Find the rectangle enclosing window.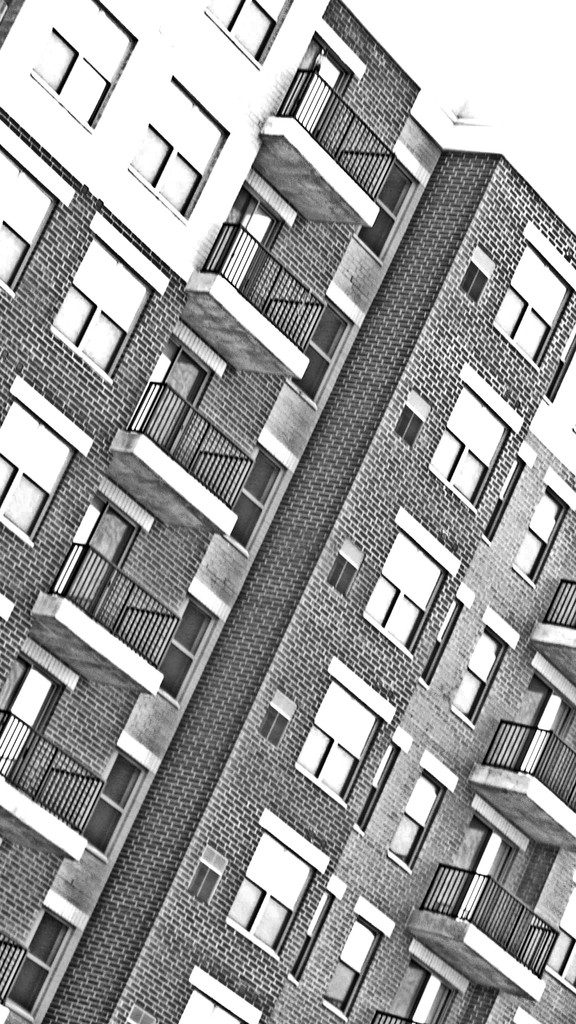
<box>355,524,448,653</box>.
